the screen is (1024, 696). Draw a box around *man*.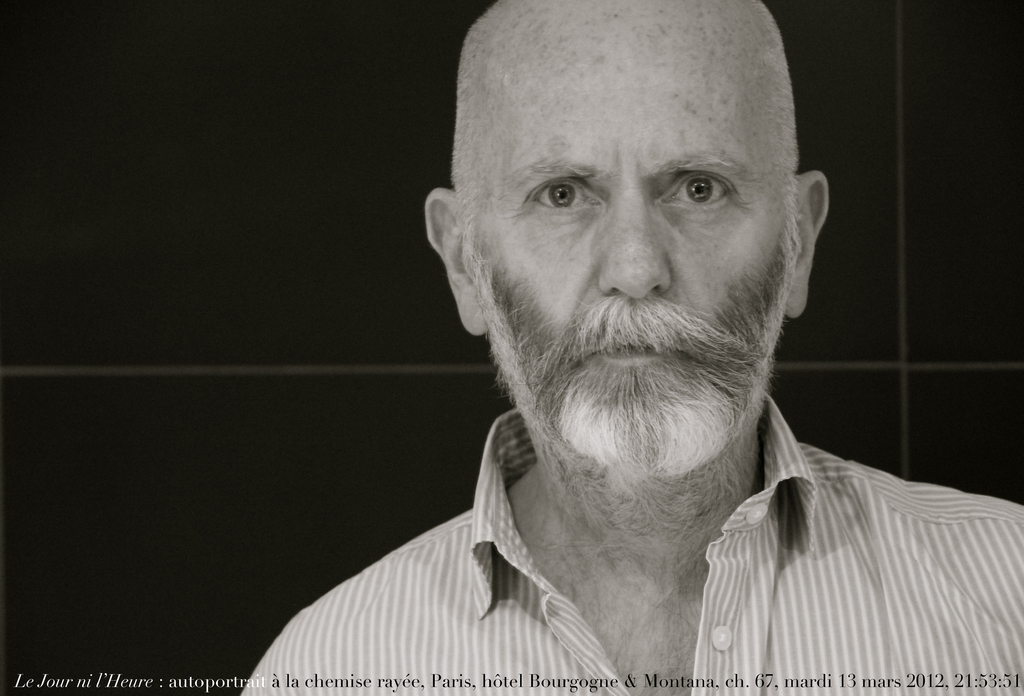
crop(277, 0, 996, 682).
